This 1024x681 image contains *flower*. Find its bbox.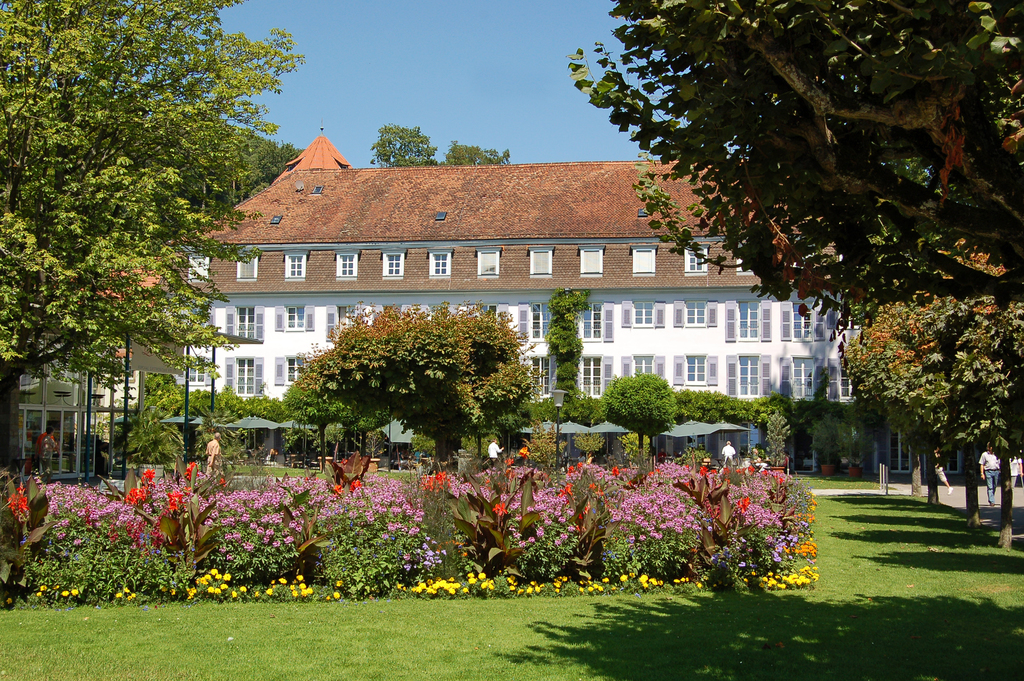
(279, 578, 287, 582).
